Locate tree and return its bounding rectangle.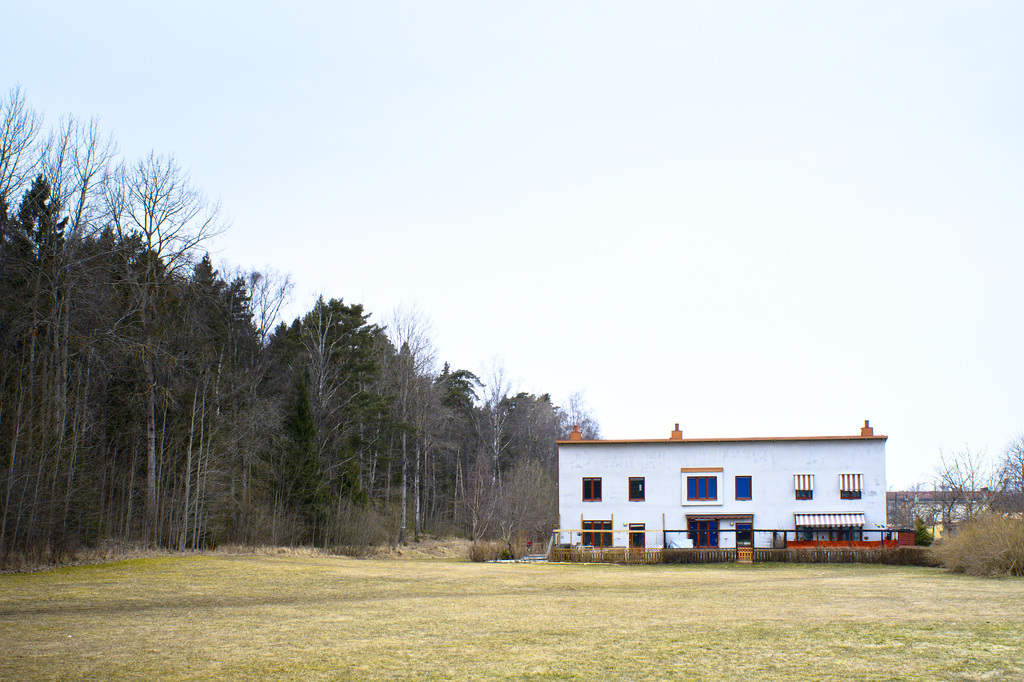
left=99, top=150, right=226, bottom=542.
